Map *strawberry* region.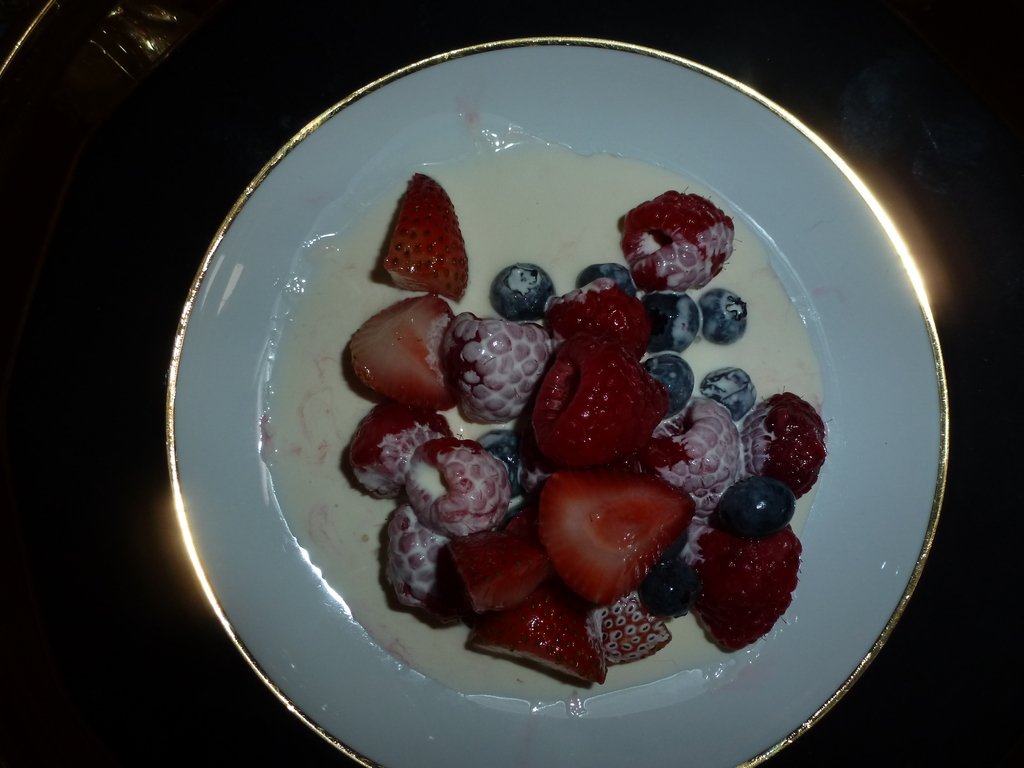
Mapped to box(467, 573, 607, 685).
